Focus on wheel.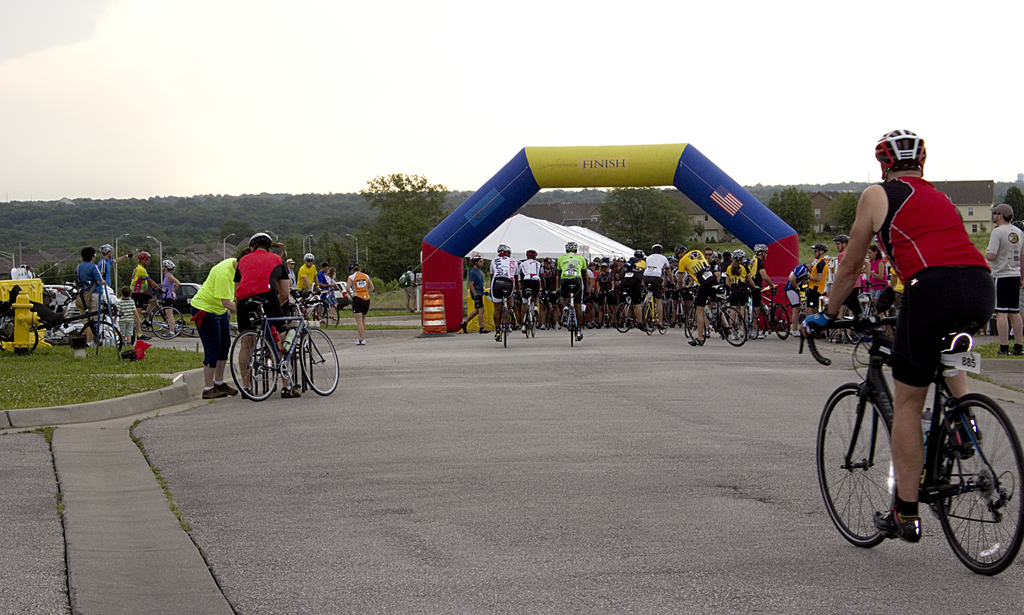
Focused at bbox=(228, 329, 277, 402).
